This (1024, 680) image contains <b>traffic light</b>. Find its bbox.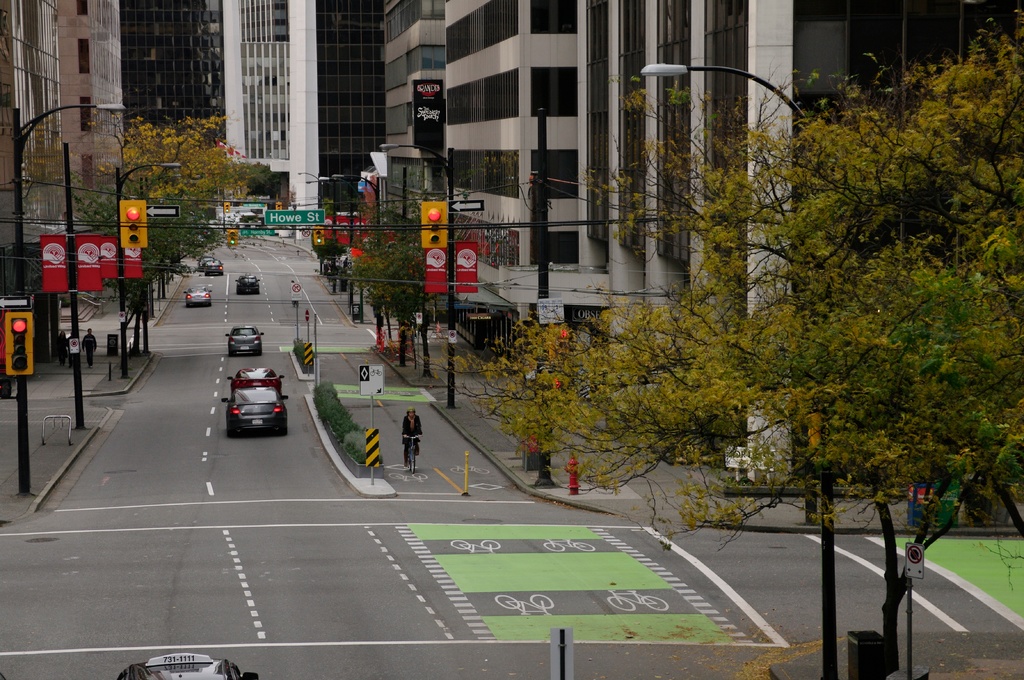
BBox(422, 201, 447, 248).
